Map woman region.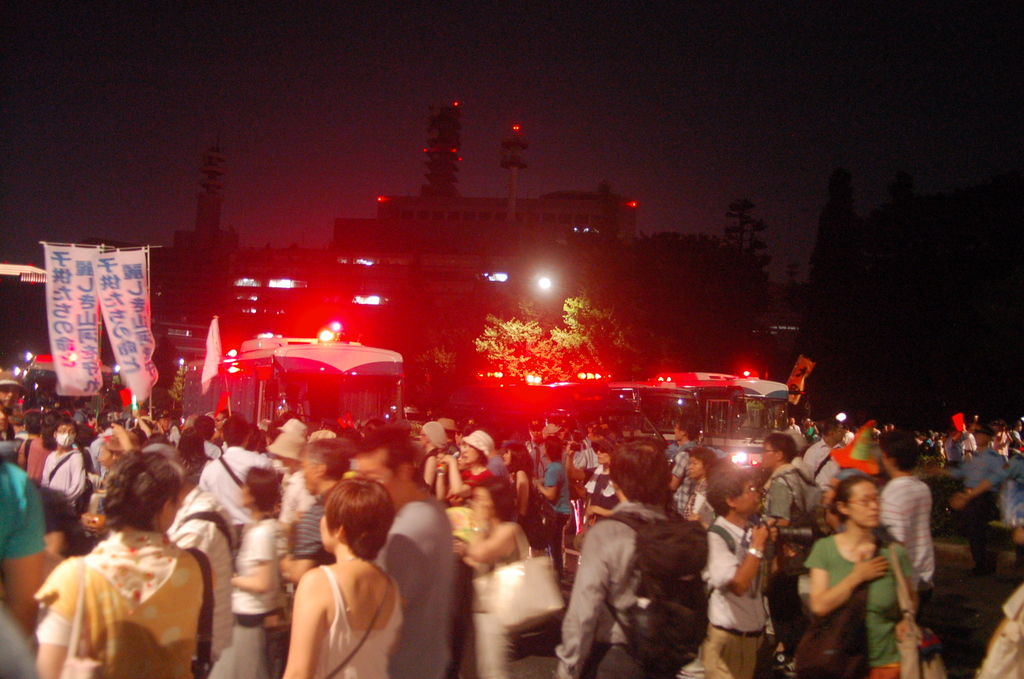
Mapped to Rect(434, 429, 492, 512).
